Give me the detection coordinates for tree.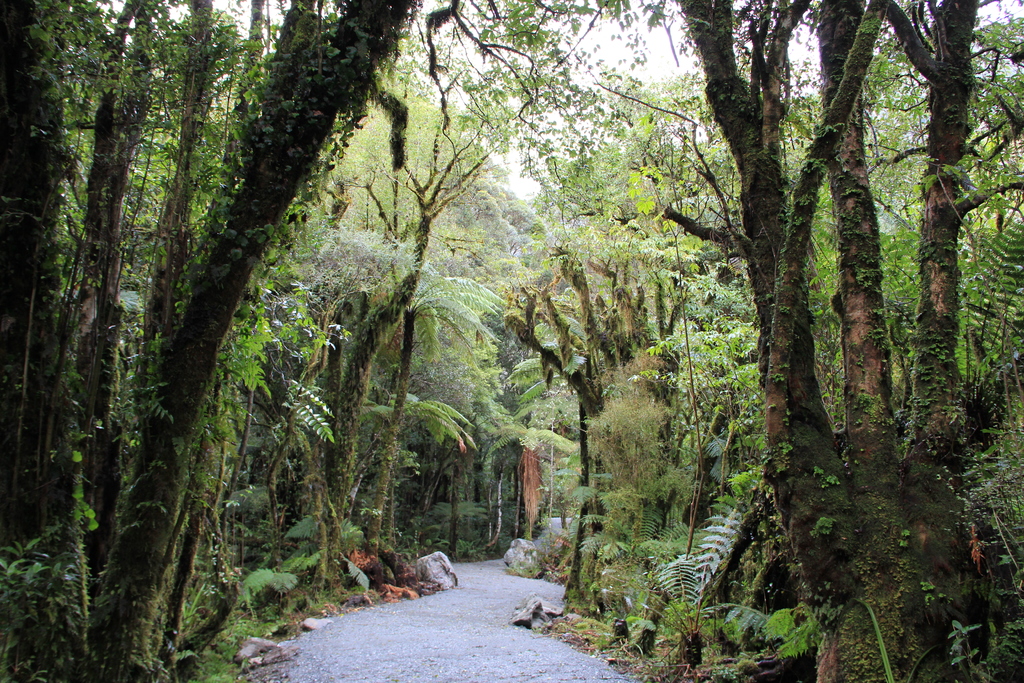
(657, 349, 764, 590).
